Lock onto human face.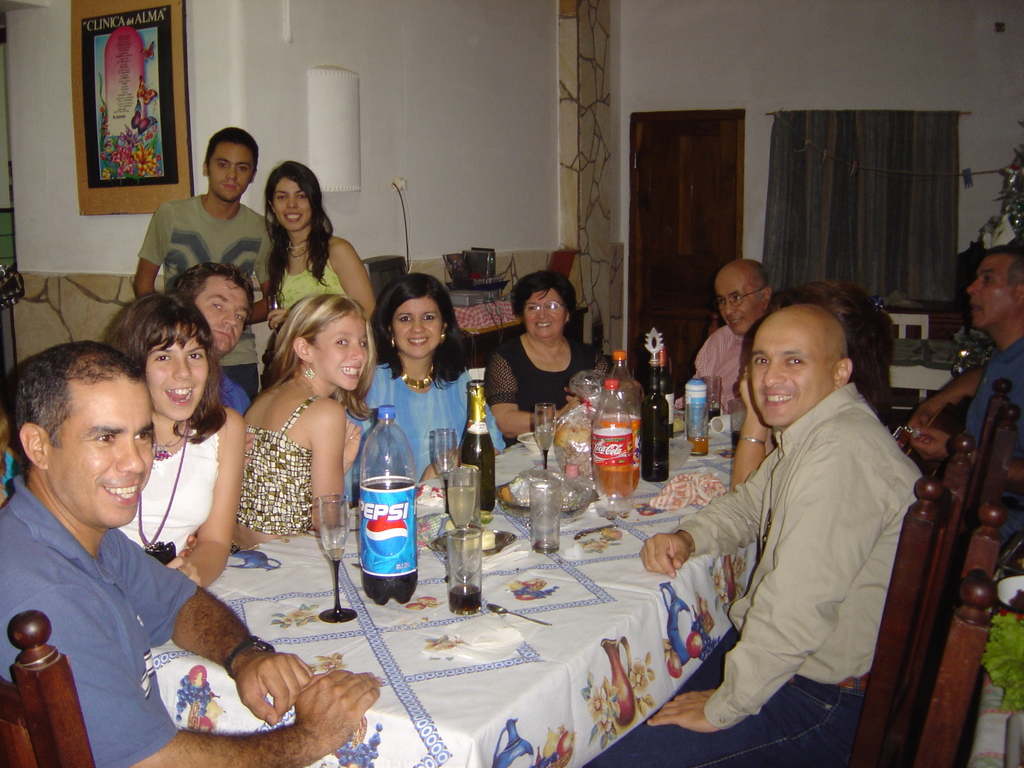
Locked: detection(192, 260, 255, 348).
